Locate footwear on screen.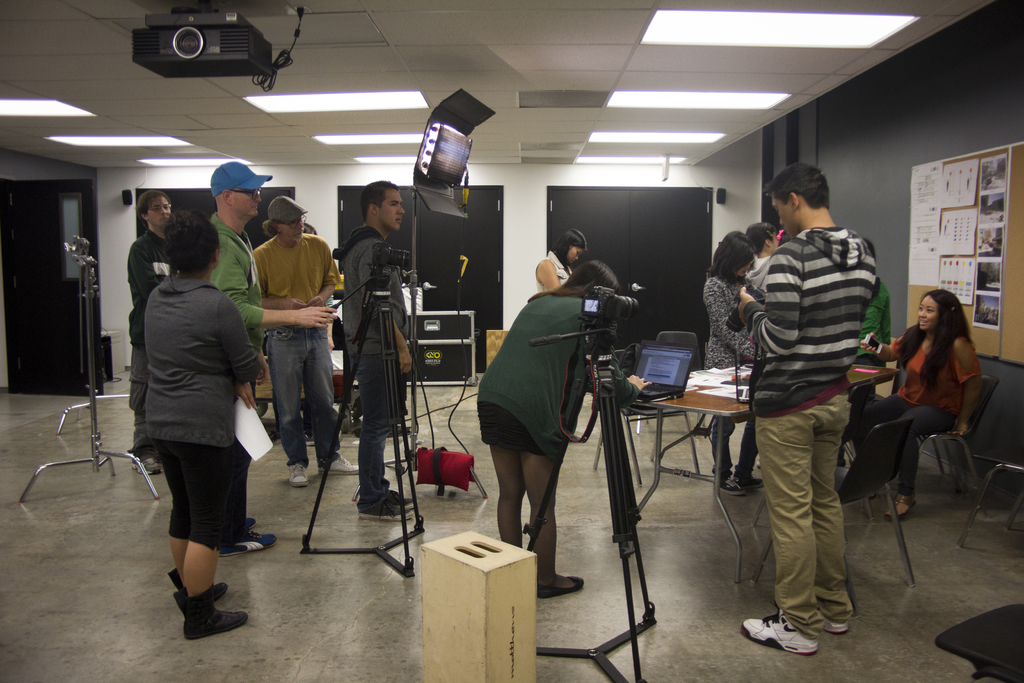
On screen at select_region(246, 516, 257, 529).
